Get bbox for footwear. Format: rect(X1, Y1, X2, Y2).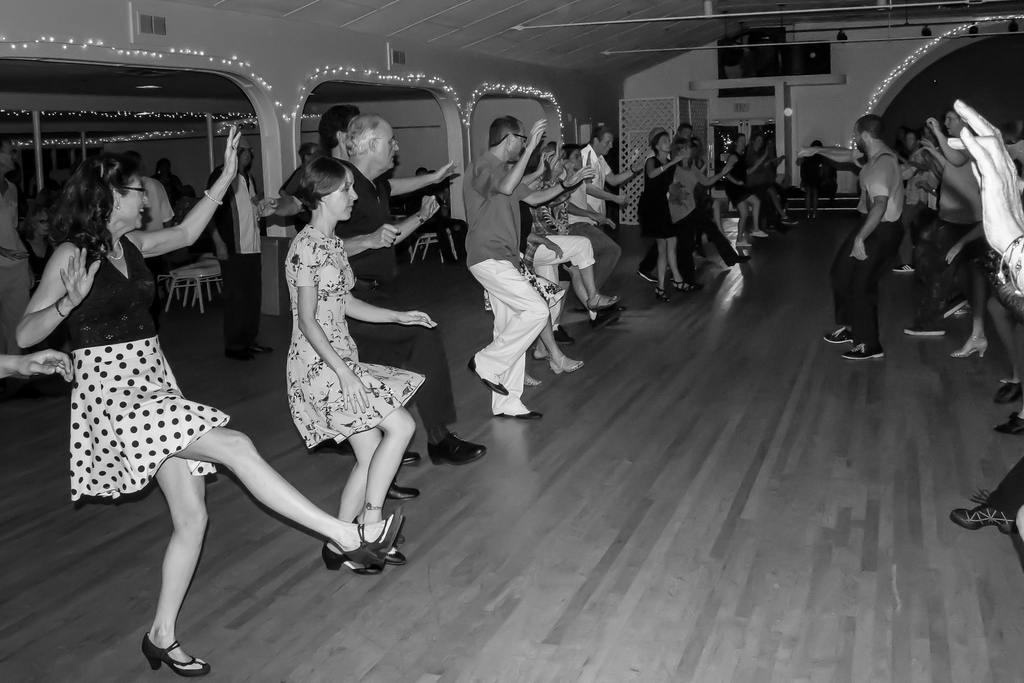
rect(365, 512, 400, 555).
